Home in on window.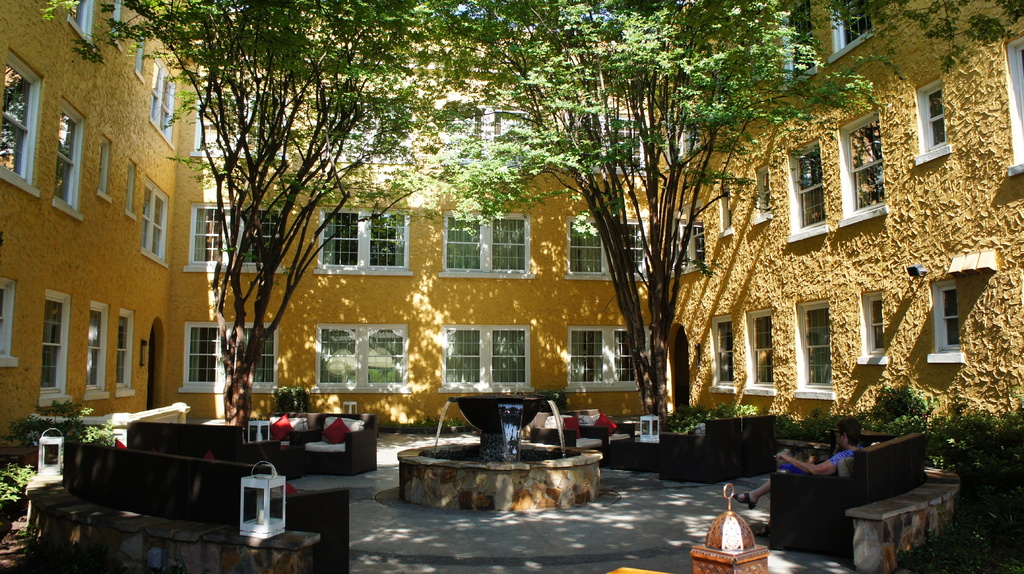
Homed in at 0 52 45 195.
